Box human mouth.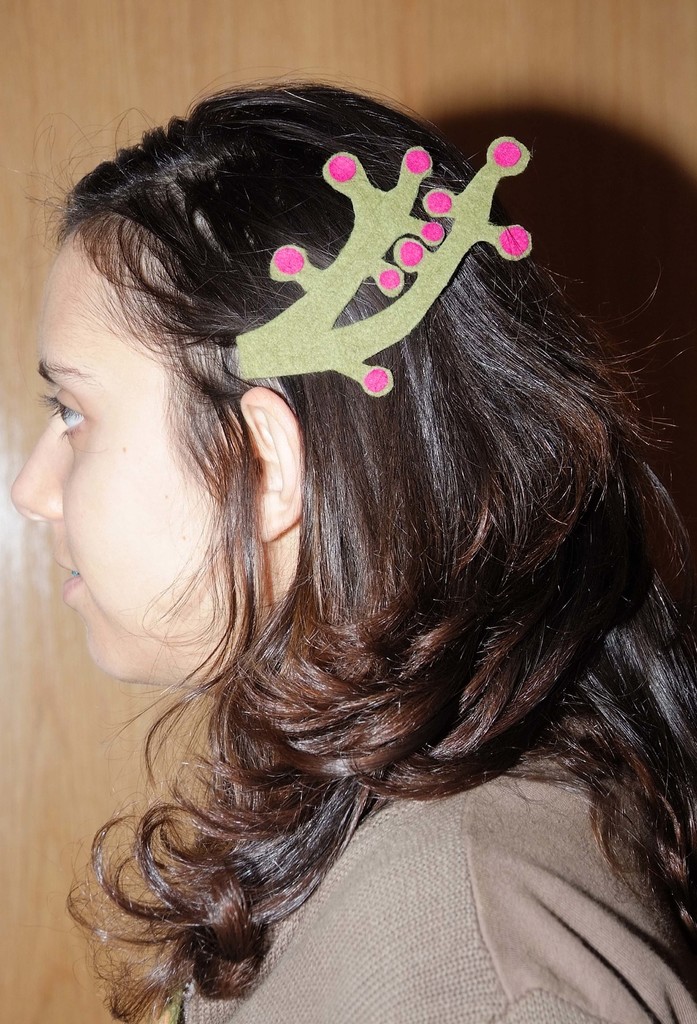
56/556/76/600.
